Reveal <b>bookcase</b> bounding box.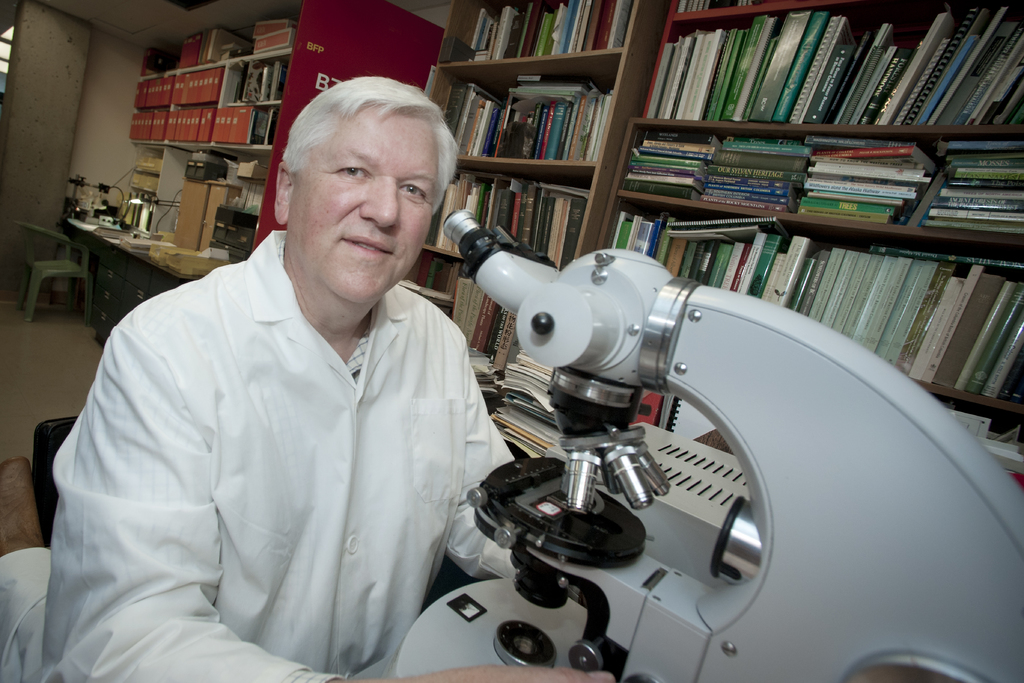
Revealed: box(399, 0, 1023, 464).
